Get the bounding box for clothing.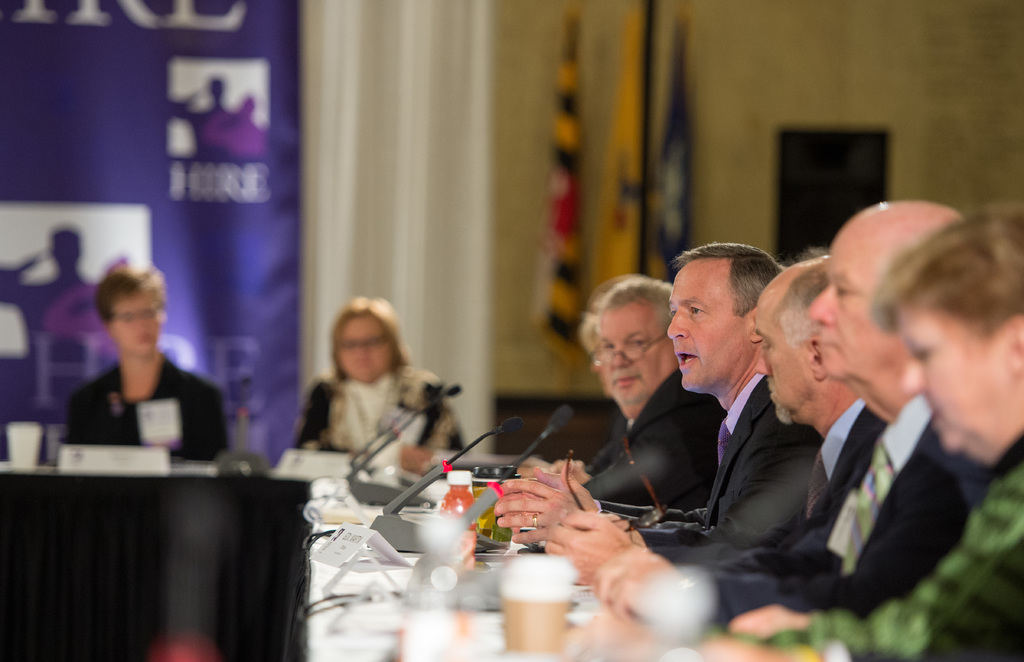
region(820, 395, 883, 484).
